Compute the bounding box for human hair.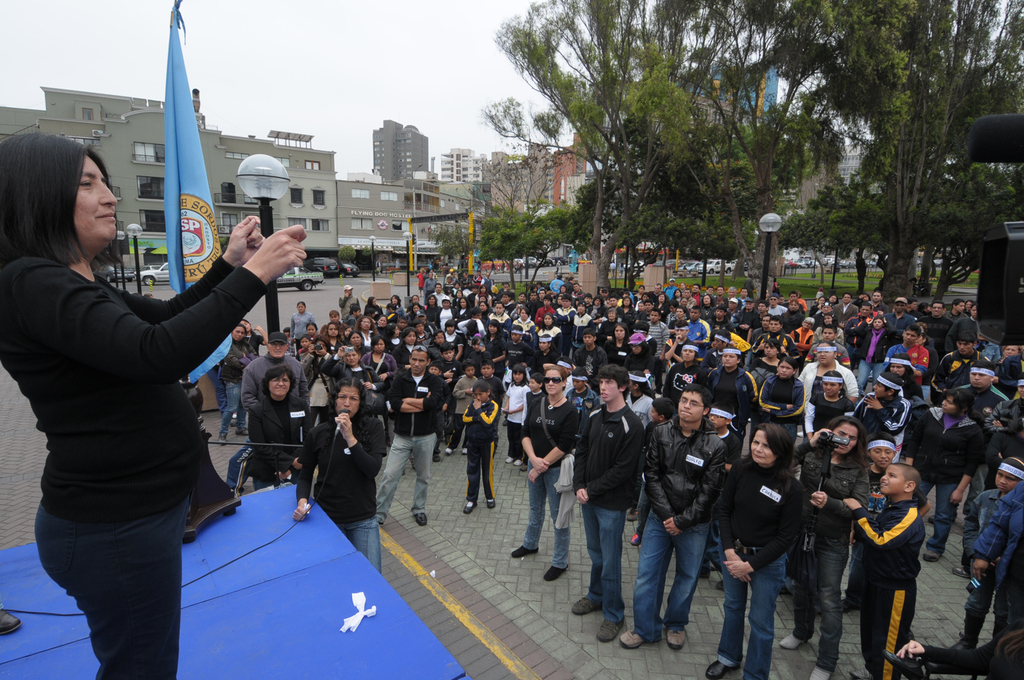
[x1=14, y1=126, x2=115, y2=287].
